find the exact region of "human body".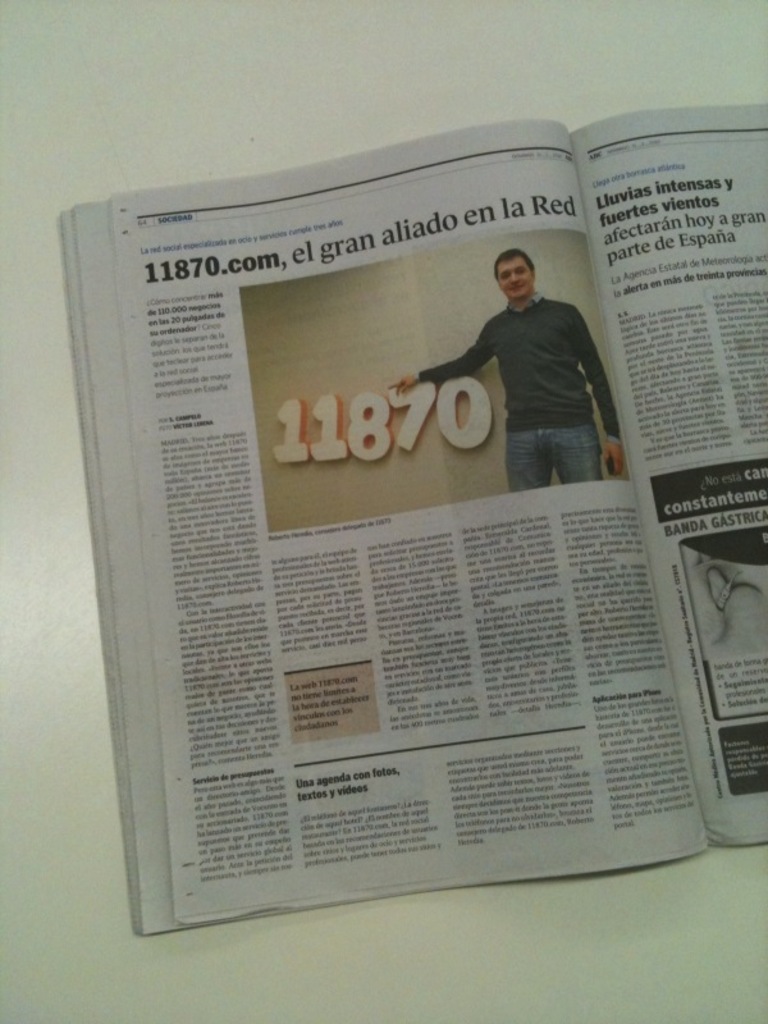
Exact region: 457/237/612/498.
